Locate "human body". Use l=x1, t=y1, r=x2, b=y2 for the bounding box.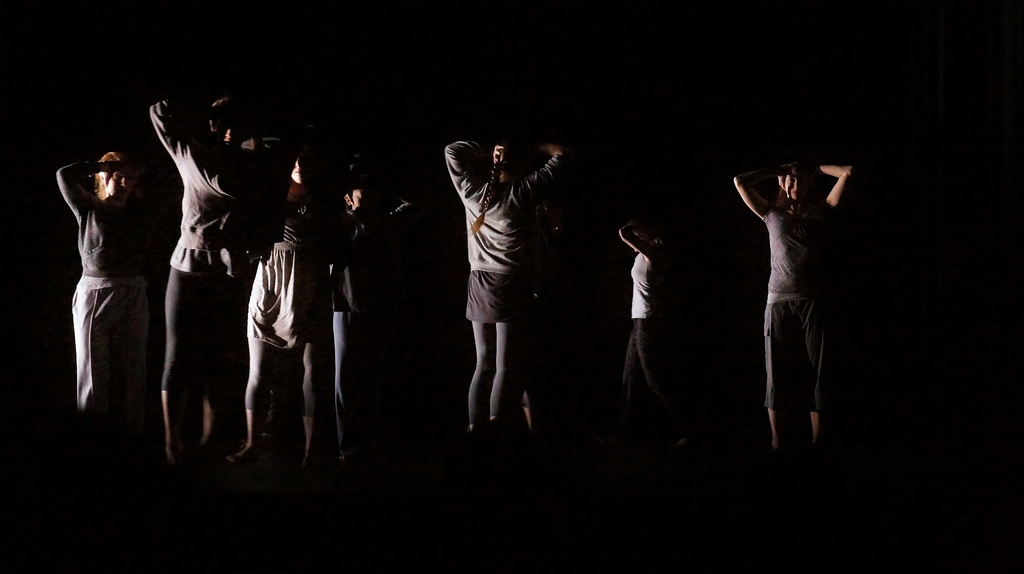
l=143, t=96, r=291, b=489.
